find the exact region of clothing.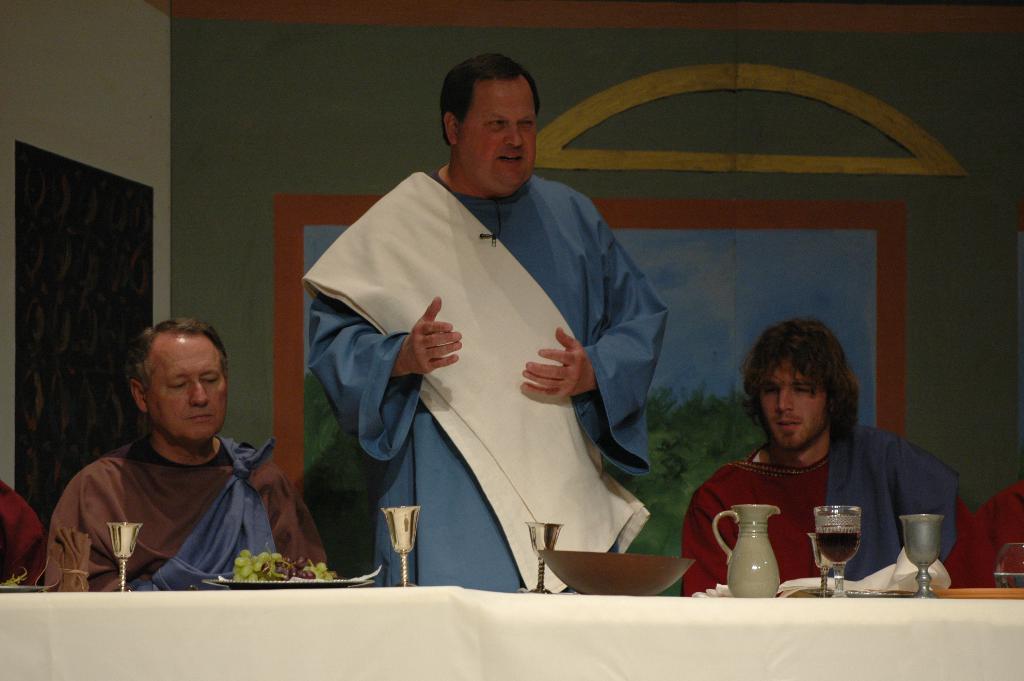
Exact region: (x1=686, y1=411, x2=951, y2=593).
